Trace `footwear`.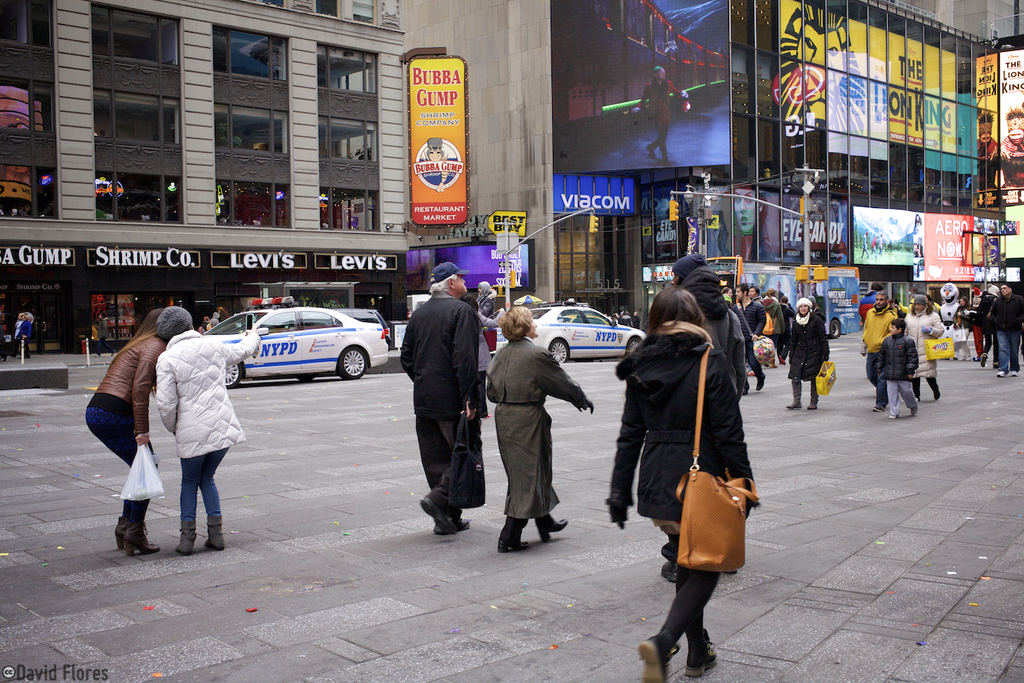
Traced to locate(203, 515, 227, 550).
